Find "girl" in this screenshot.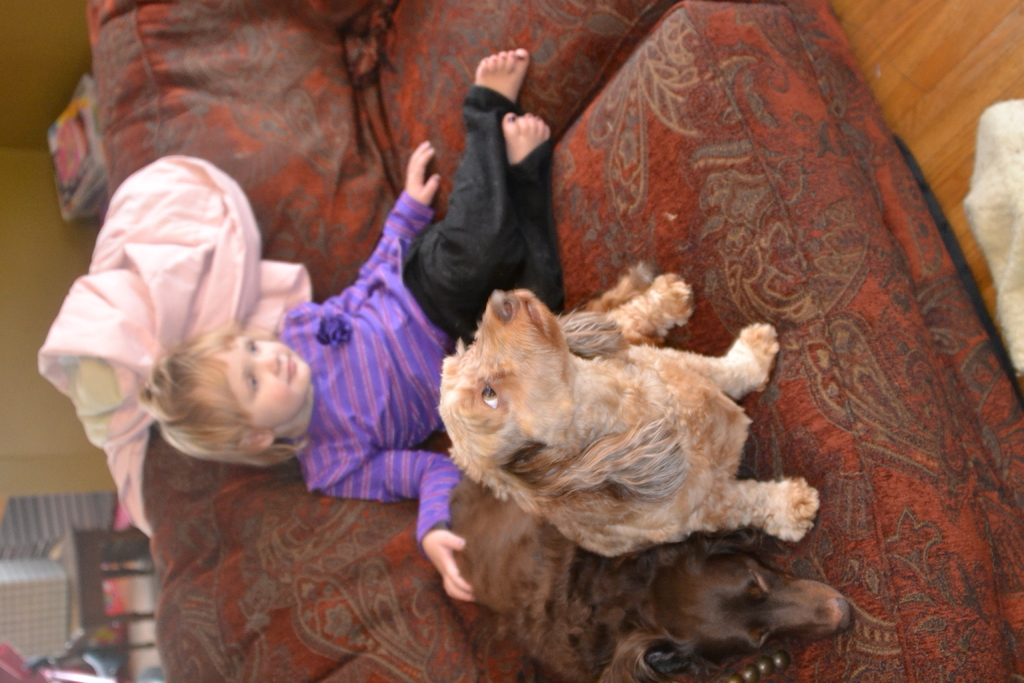
The bounding box for "girl" is [x1=135, y1=48, x2=565, y2=604].
